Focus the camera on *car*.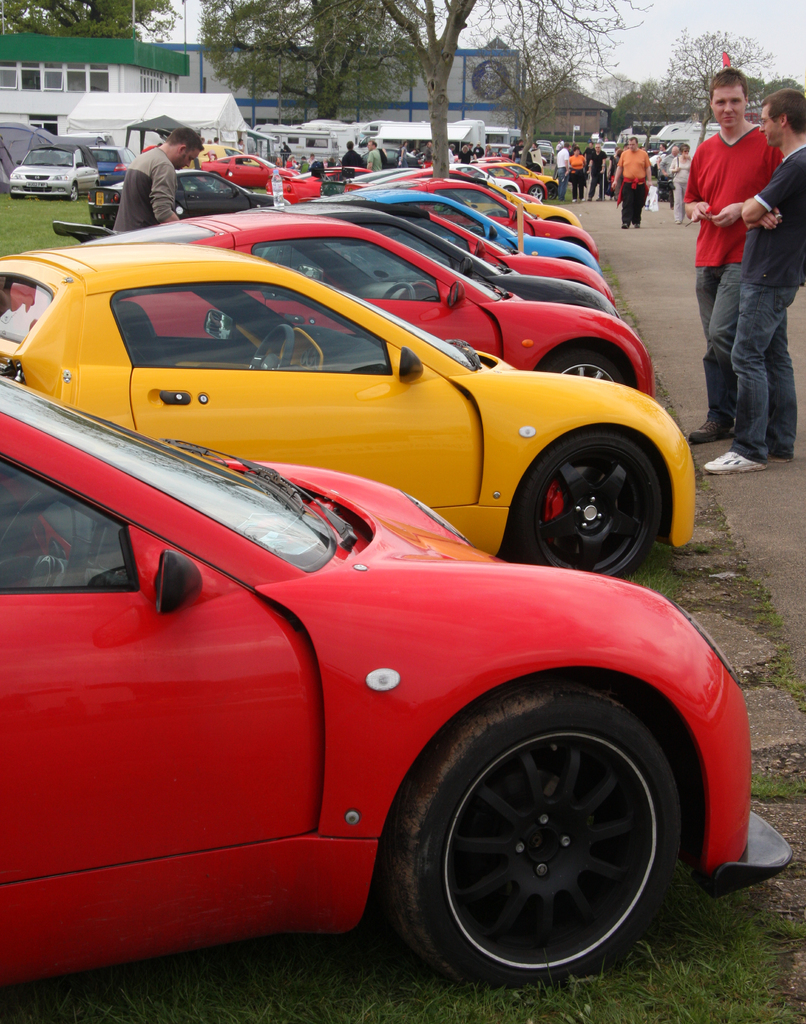
Focus region: bbox(15, 132, 101, 206).
